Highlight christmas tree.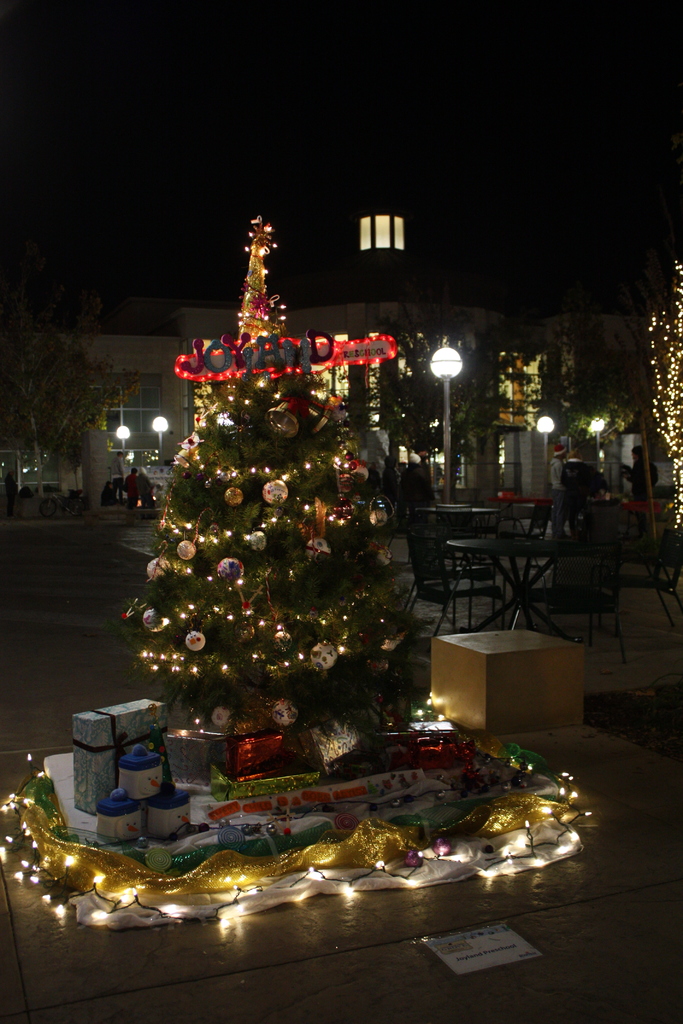
Highlighted region: Rect(129, 216, 433, 771).
